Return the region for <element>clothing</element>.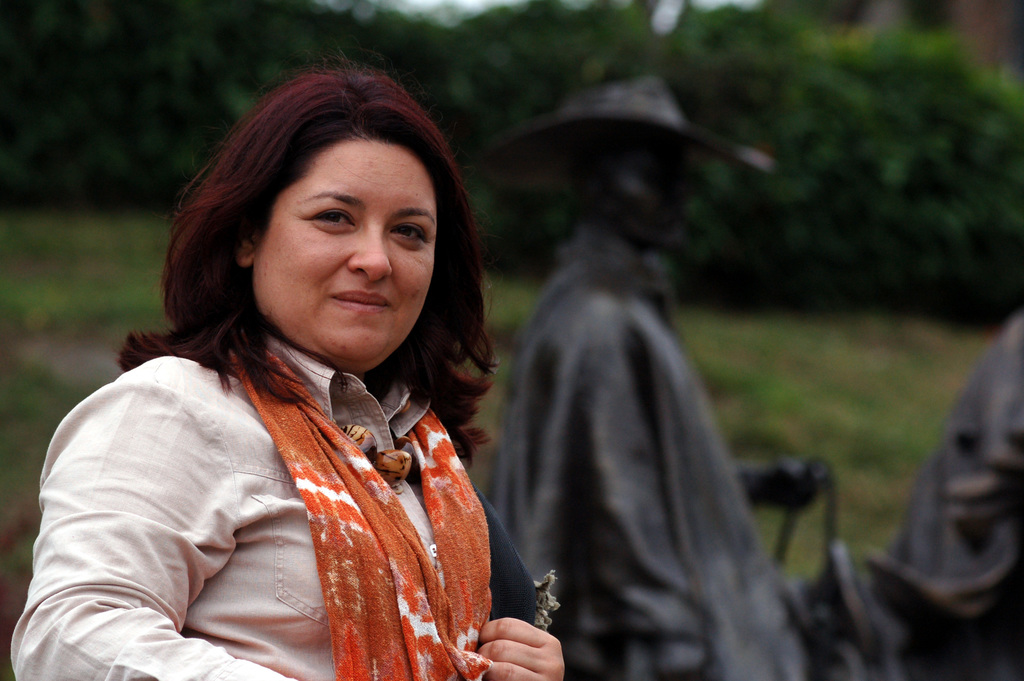
Rect(867, 313, 1023, 680).
